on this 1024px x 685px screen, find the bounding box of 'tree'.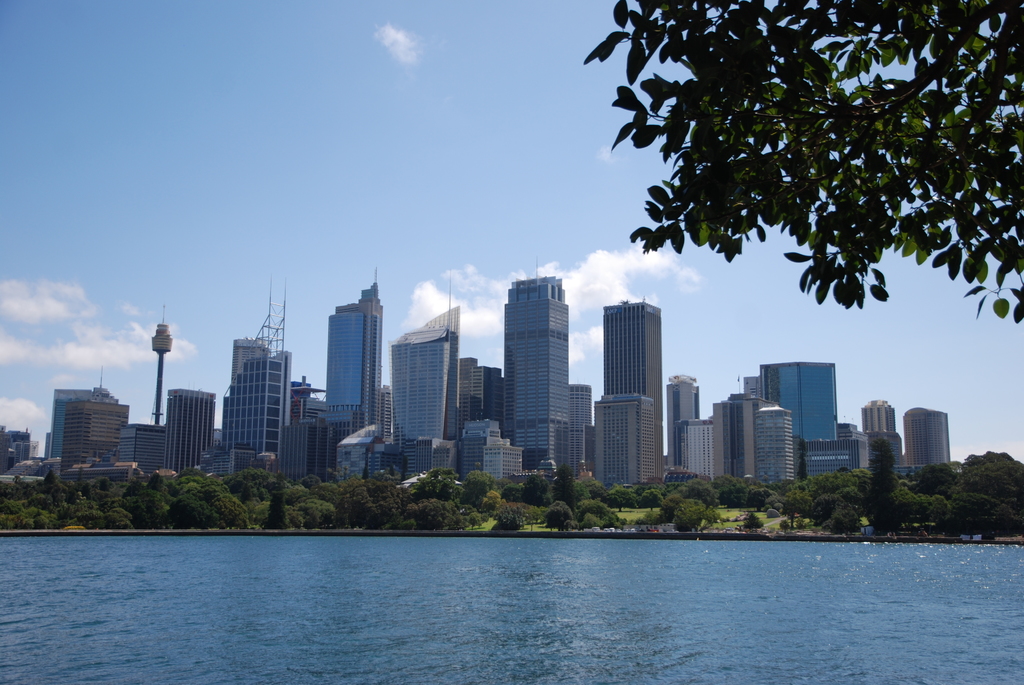
Bounding box: box(916, 463, 962, 500).
